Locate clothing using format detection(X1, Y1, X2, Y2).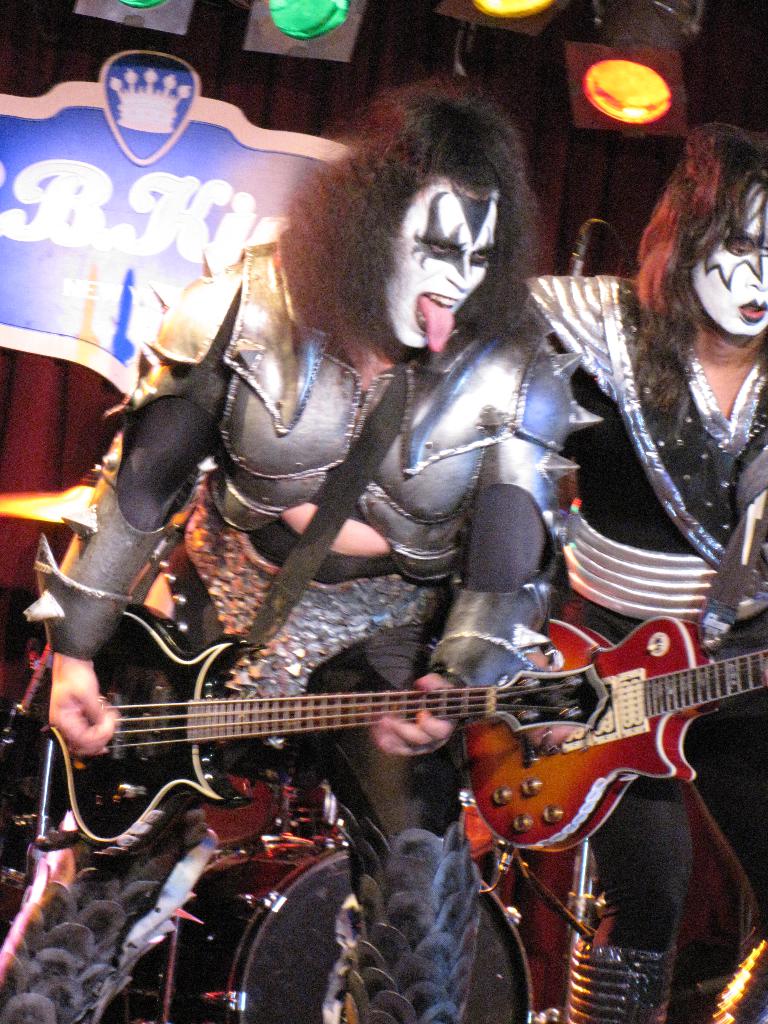
detection(504, 255, 767, 1023).
